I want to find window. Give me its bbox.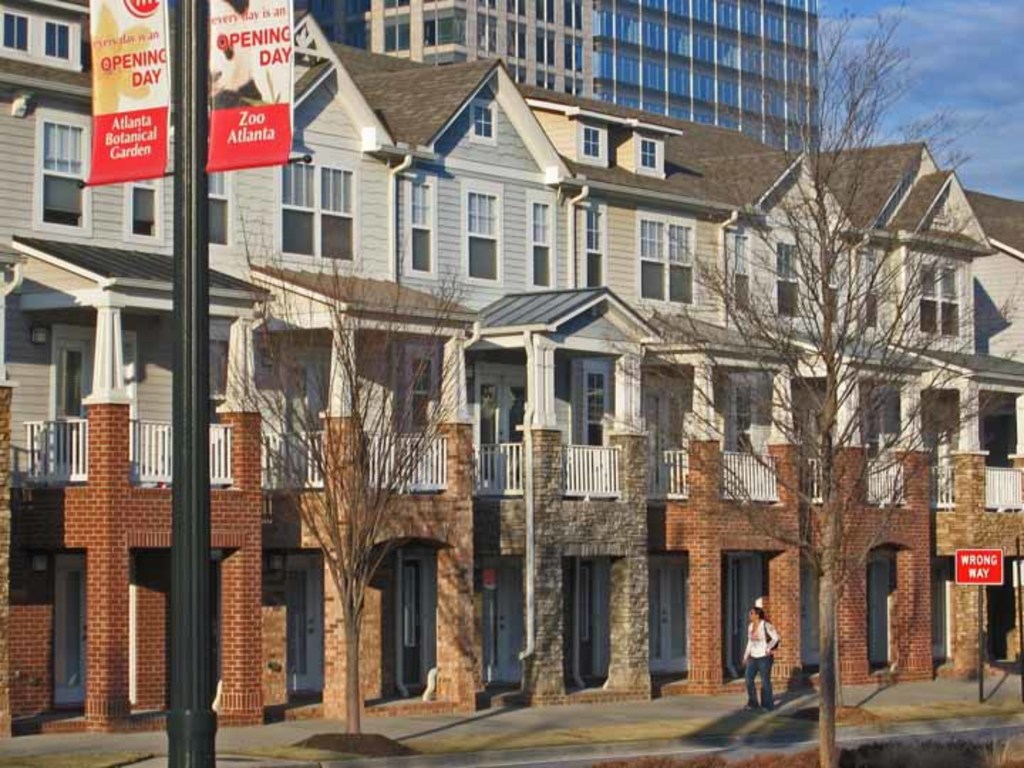
<box>778,246,804,320</box>.
